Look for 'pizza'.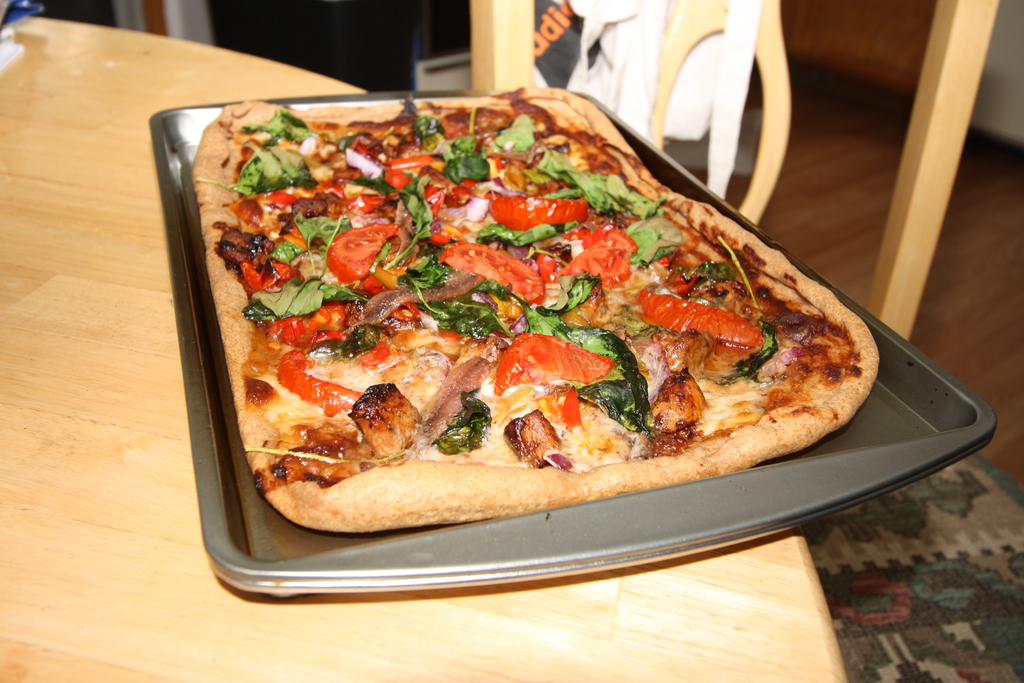
Found: left=164, top=98, right=886, bottom=539.
